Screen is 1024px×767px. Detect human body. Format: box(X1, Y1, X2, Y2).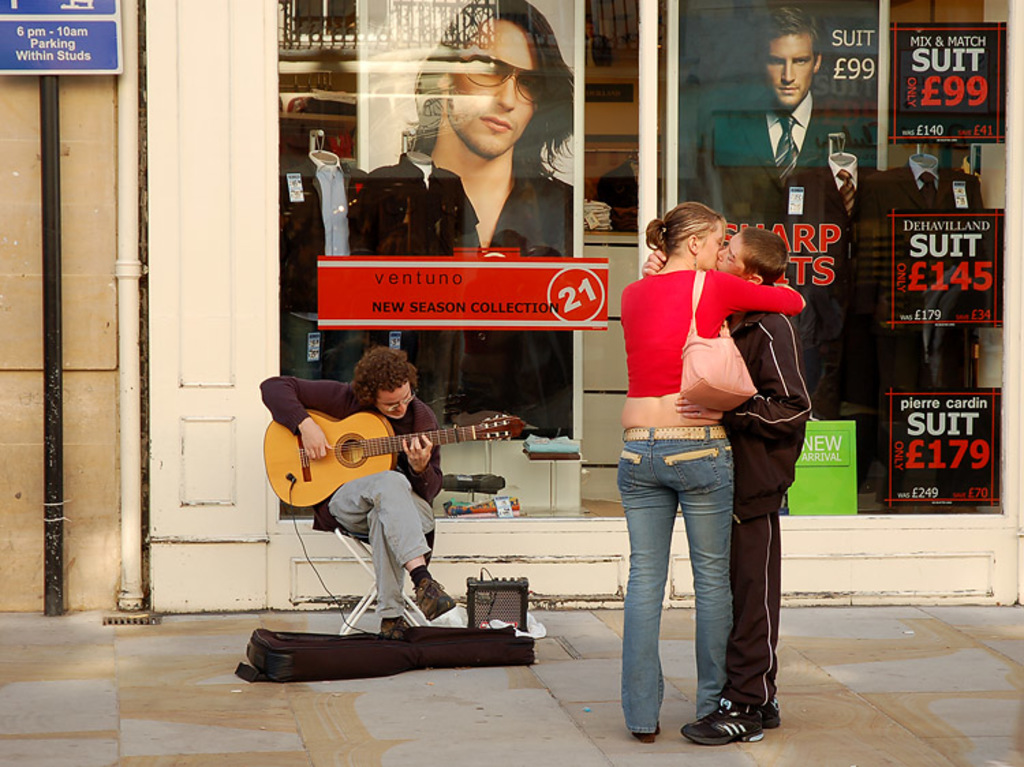
box(259, 344, 456, 637).
